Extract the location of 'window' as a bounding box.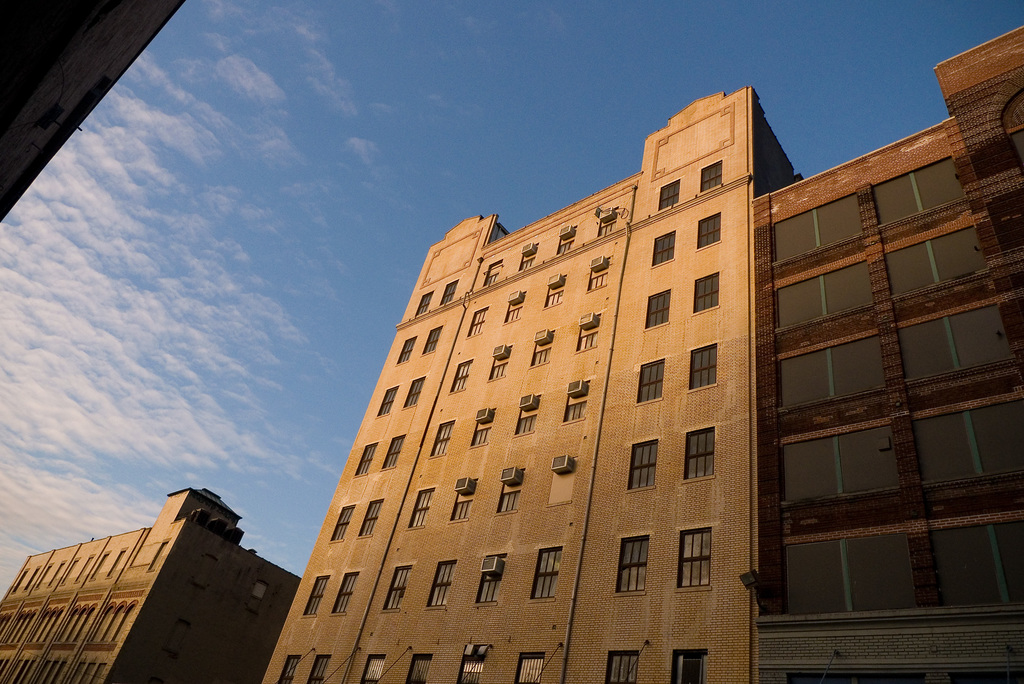
crop(779, 423, 906, 505).
